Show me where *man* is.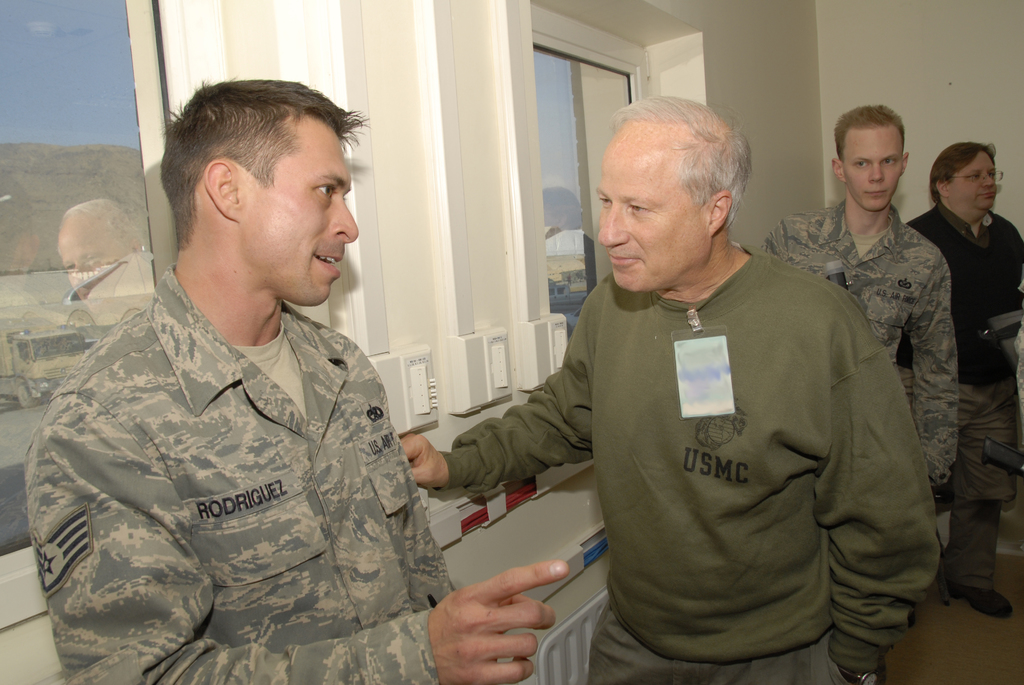
*man* is at region(45, 72, 459, 680).
